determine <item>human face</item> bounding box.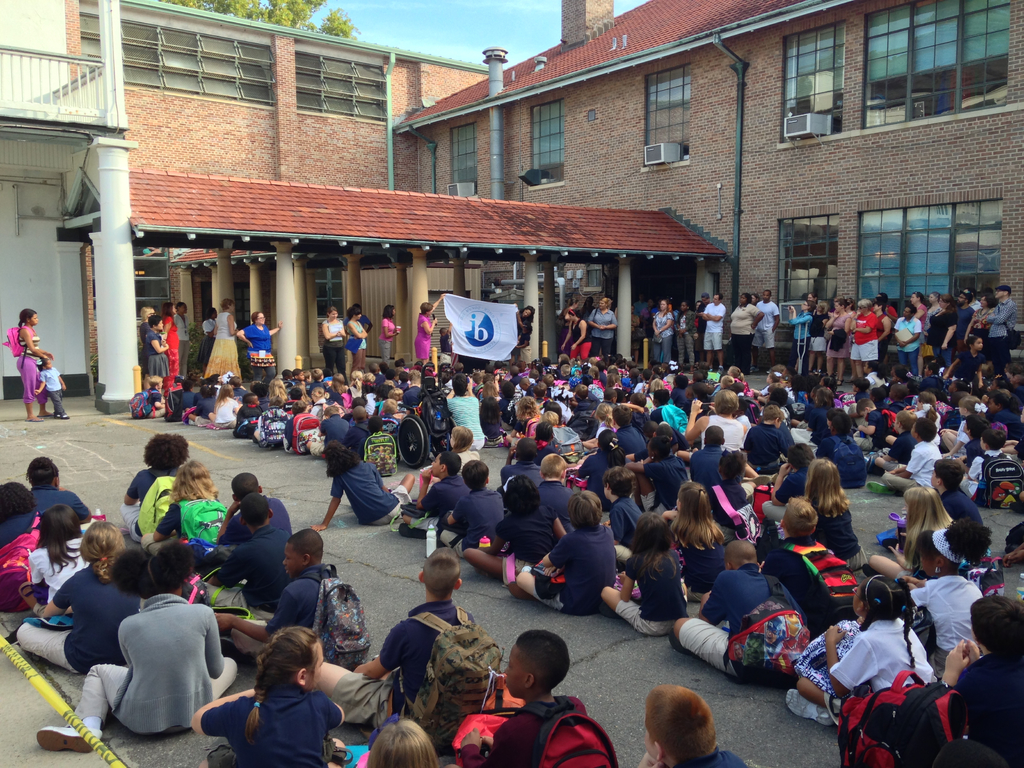
Determined: 933,292,949,309.
